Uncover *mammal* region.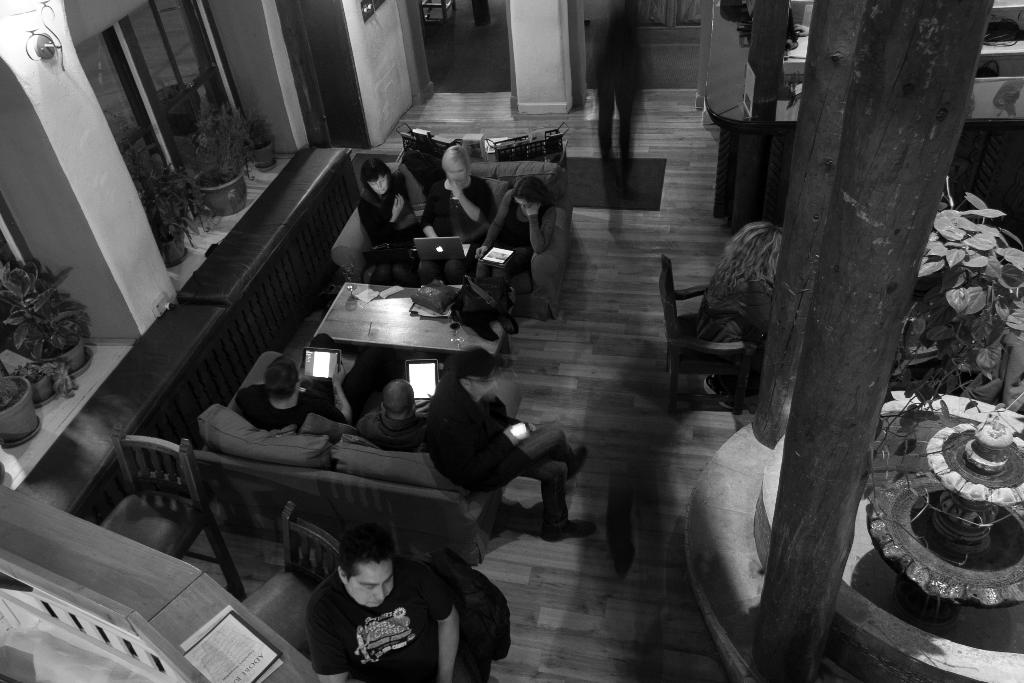
Uncovered: pyautogui.locateOnScreen(430, 346, 590, 542).
